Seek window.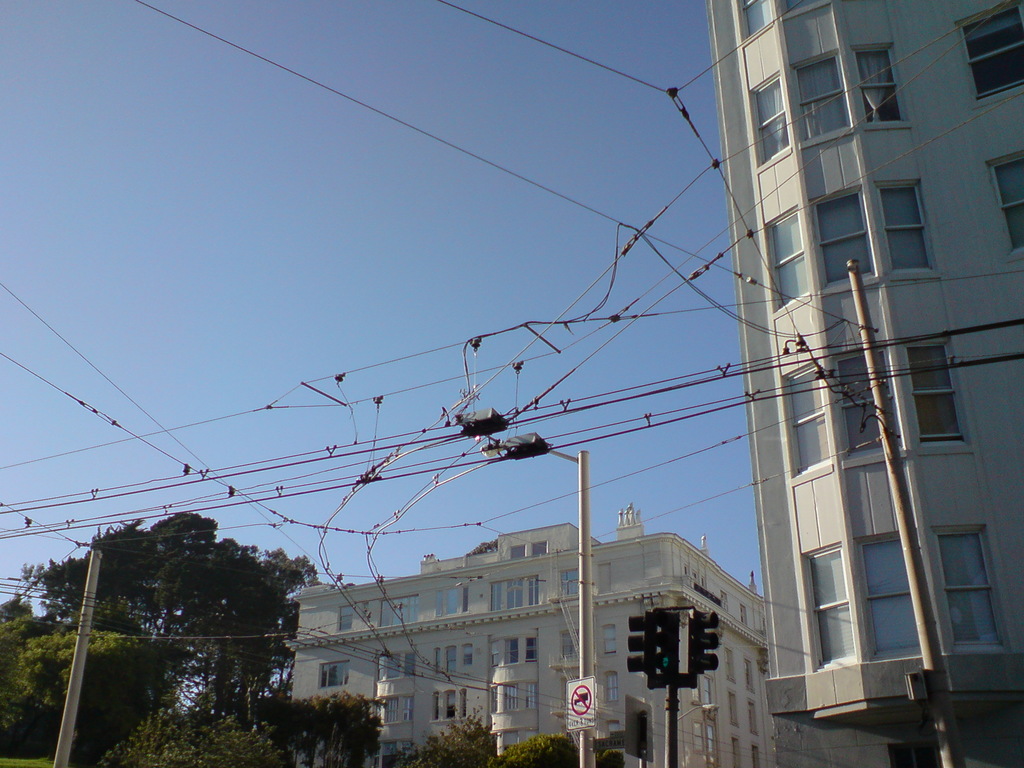
(860,525,926,668).
